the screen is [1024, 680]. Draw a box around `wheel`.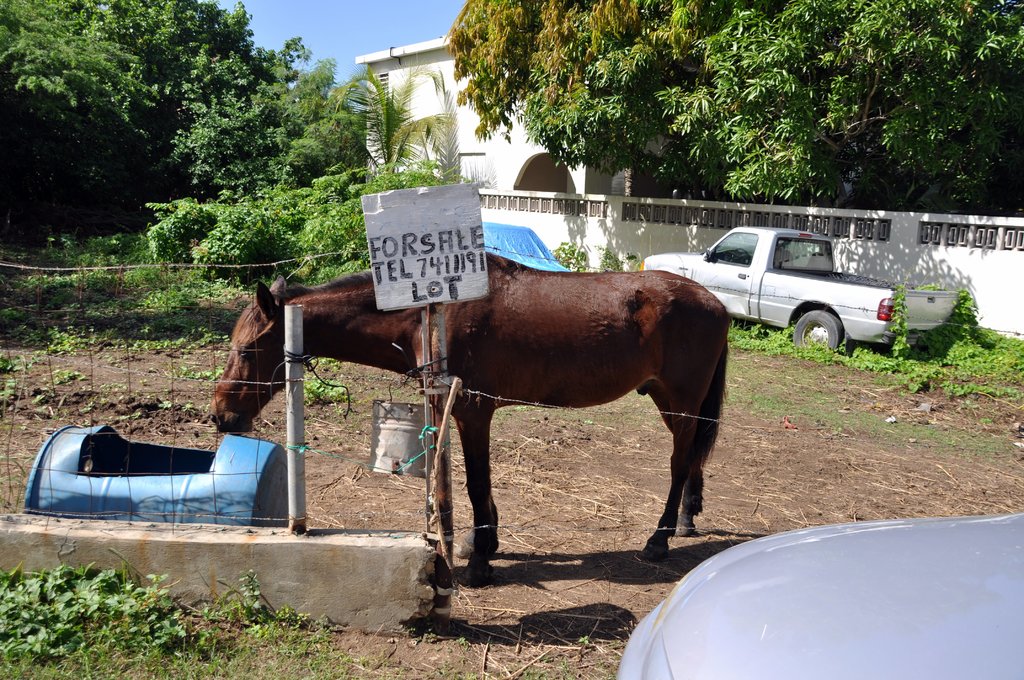
[x1=790, y1=311, x2=843, y2=360].
